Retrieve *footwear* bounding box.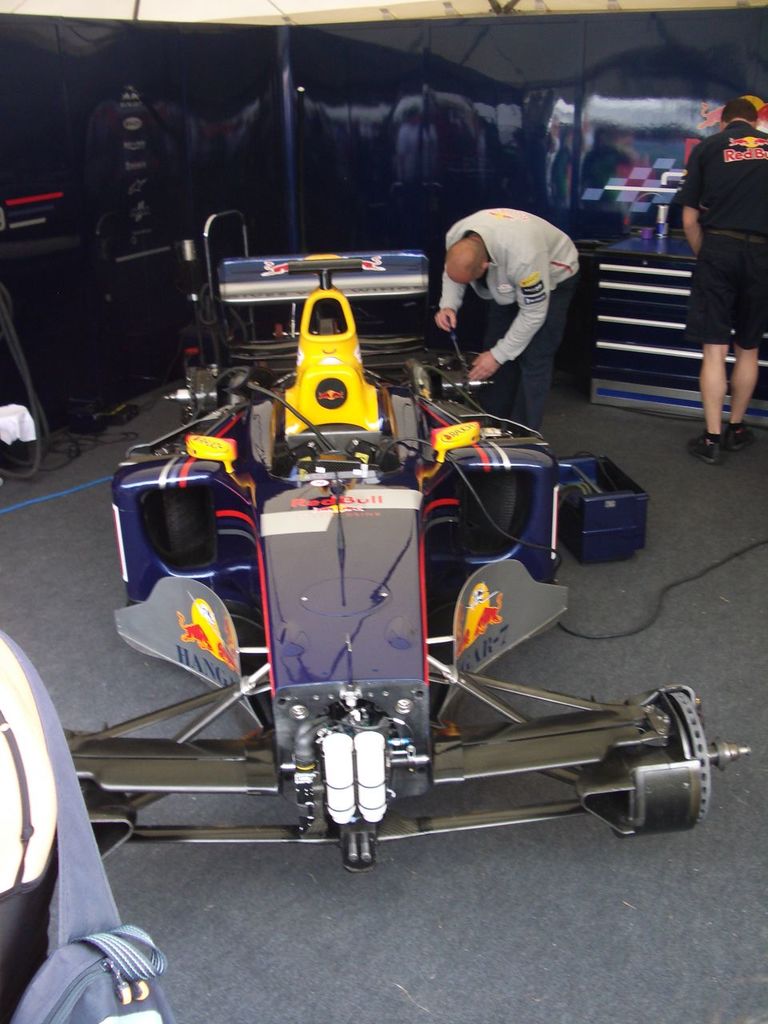
Bounding box: [x1=728, y1=407, x2=758, y2=457].
